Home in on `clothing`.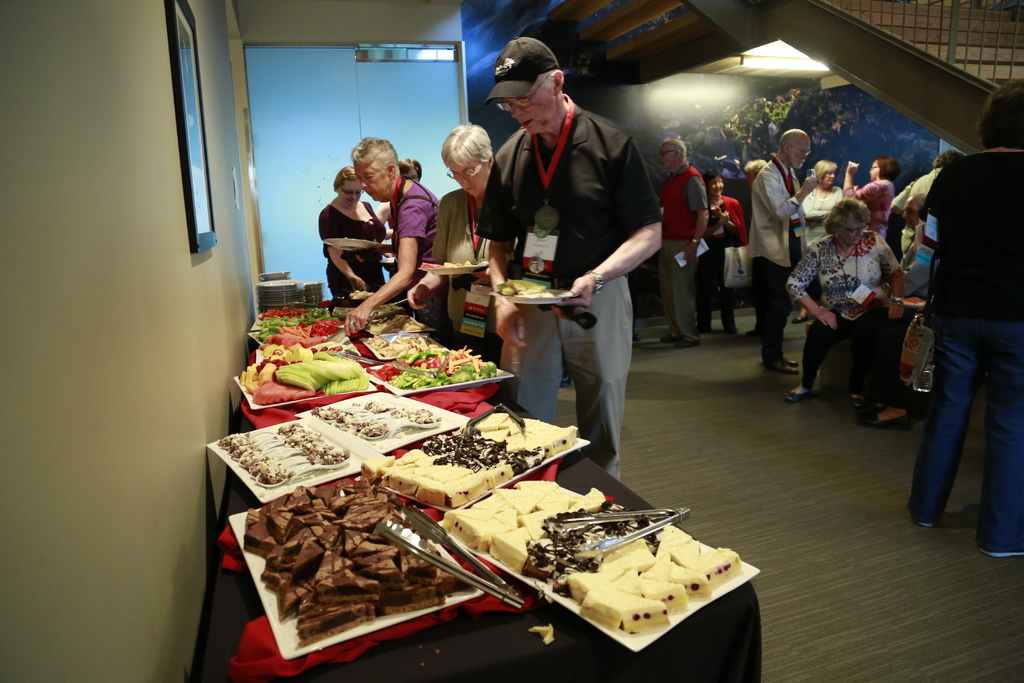
Homed in at <bbox>702, 190, 746, 315</bbox>.
